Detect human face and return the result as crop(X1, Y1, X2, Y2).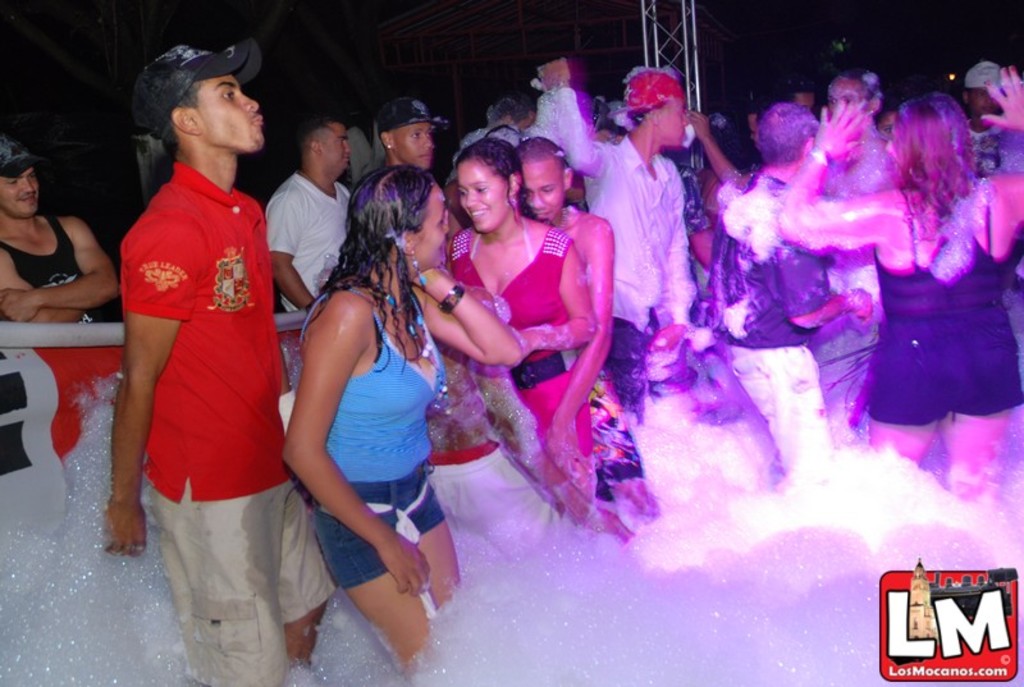
crop(460, 161, 512, 241).
